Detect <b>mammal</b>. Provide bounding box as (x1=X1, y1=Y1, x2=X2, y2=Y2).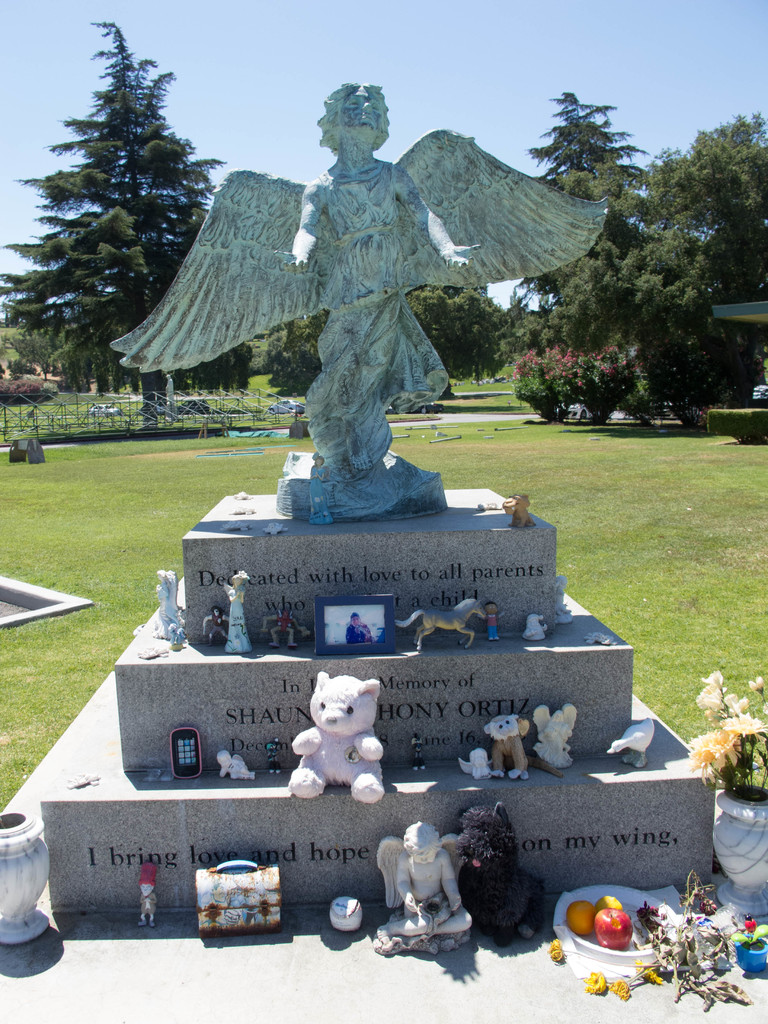
(x1=261, y1=607, x2=307, y2=647).
